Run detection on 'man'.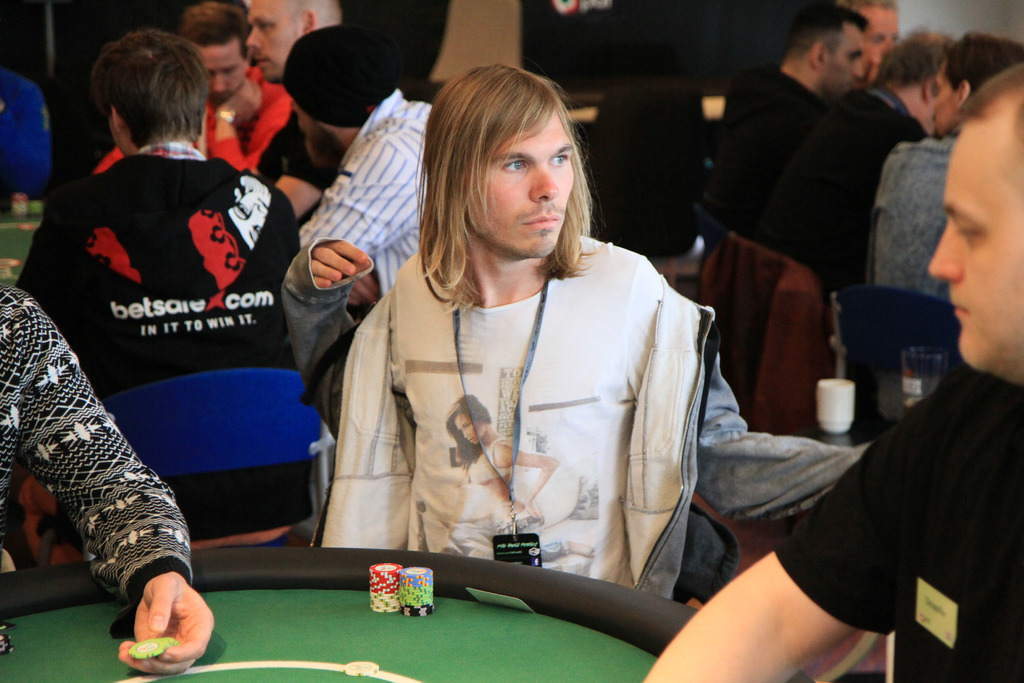
Result: [0, 272, 215, 674].
